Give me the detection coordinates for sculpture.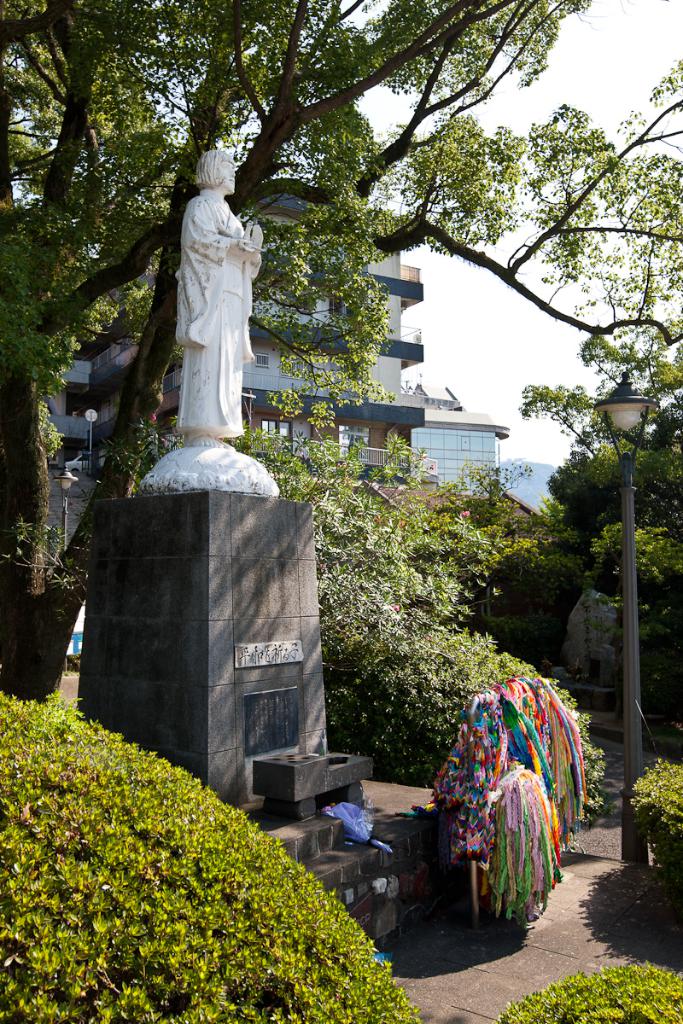
<bbox>145, 143, 283, 497</bbox>.
